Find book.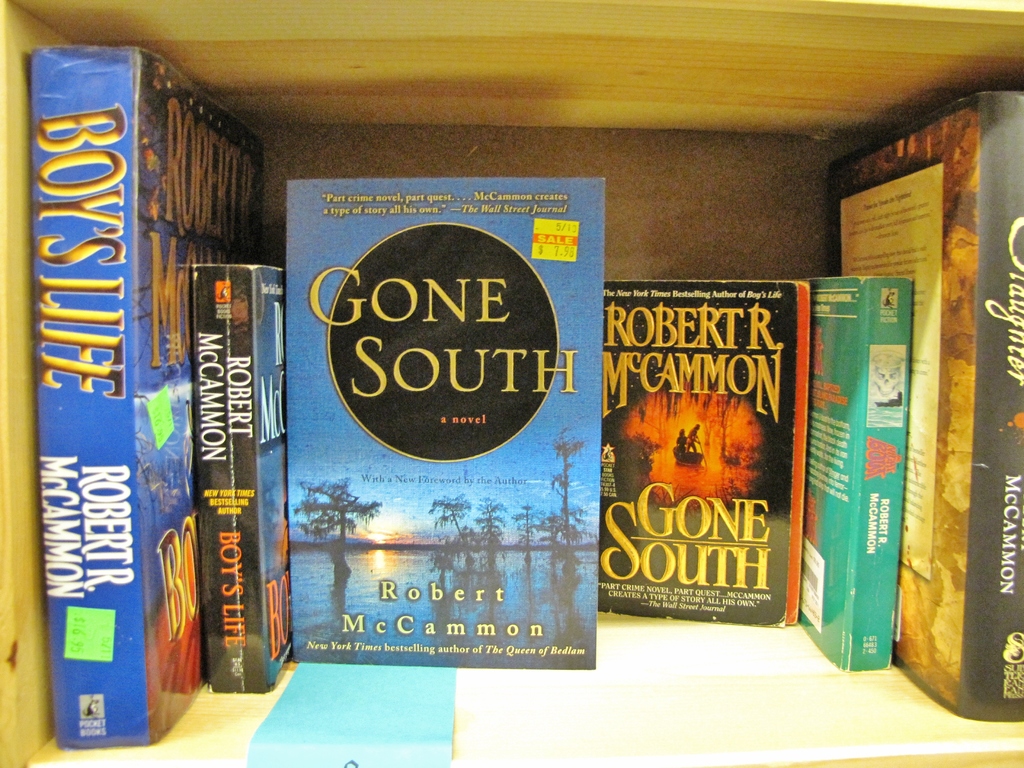
15/35/268/751.
